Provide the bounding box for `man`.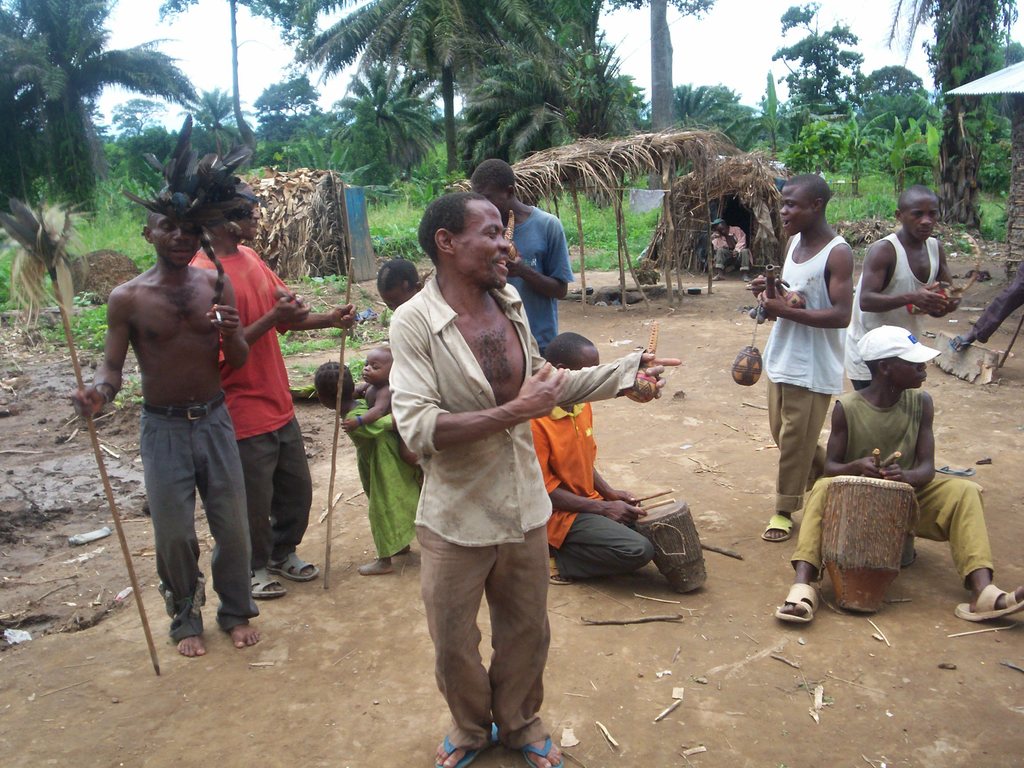
select_region(189, 192, 356, 602).
